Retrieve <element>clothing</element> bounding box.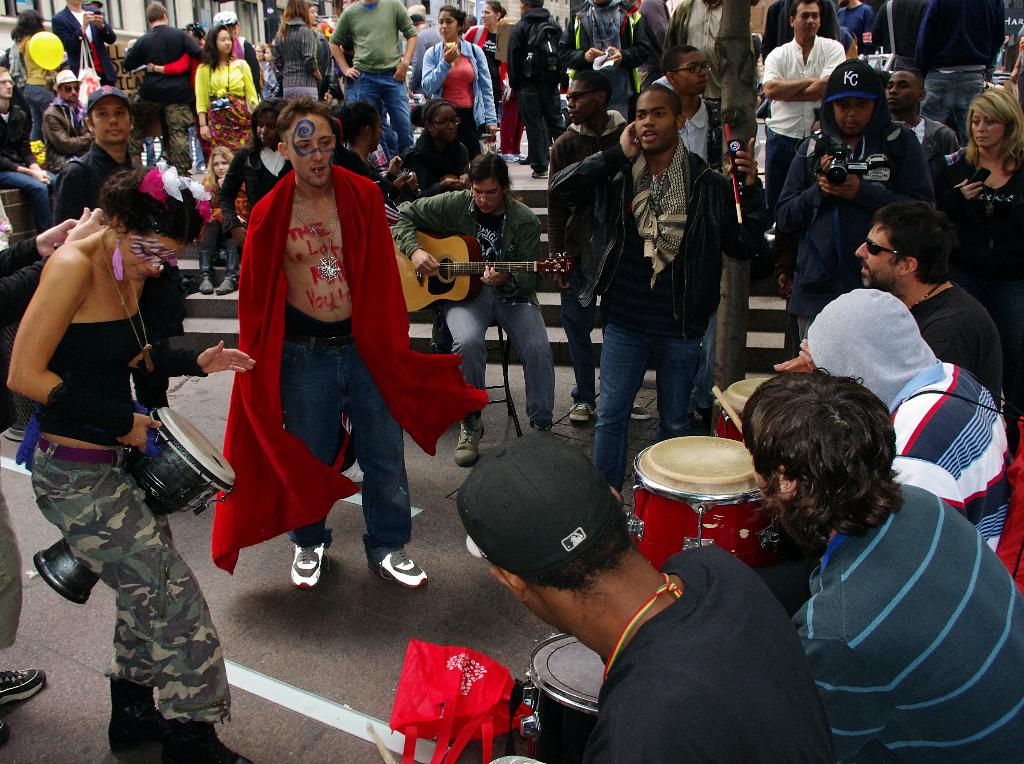
Bounding box: crop(382, 179, 559, 435).
